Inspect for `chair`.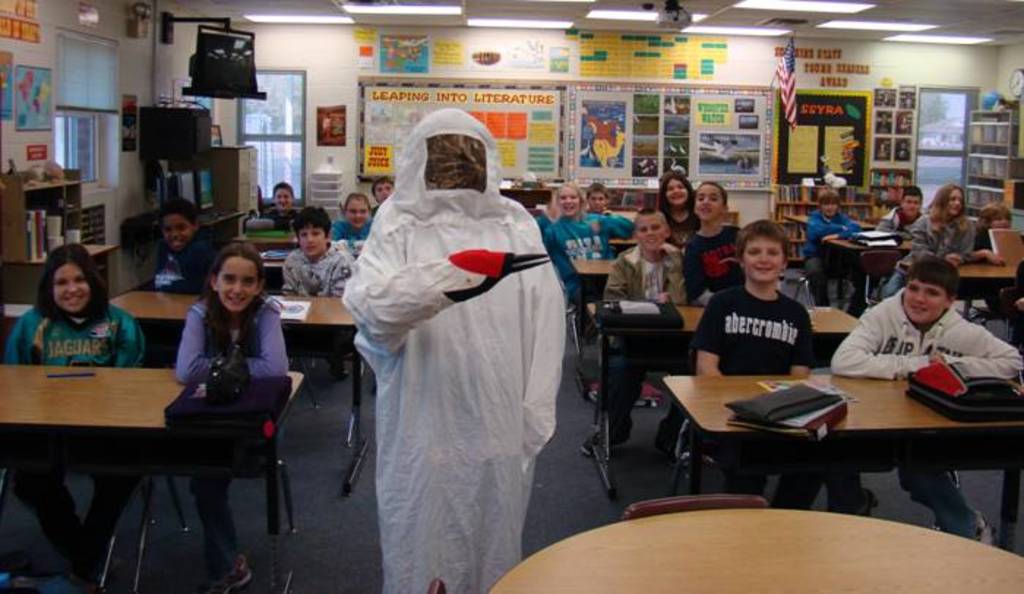
Inspection: [left=623, top=489, right=775, bottom=515].
